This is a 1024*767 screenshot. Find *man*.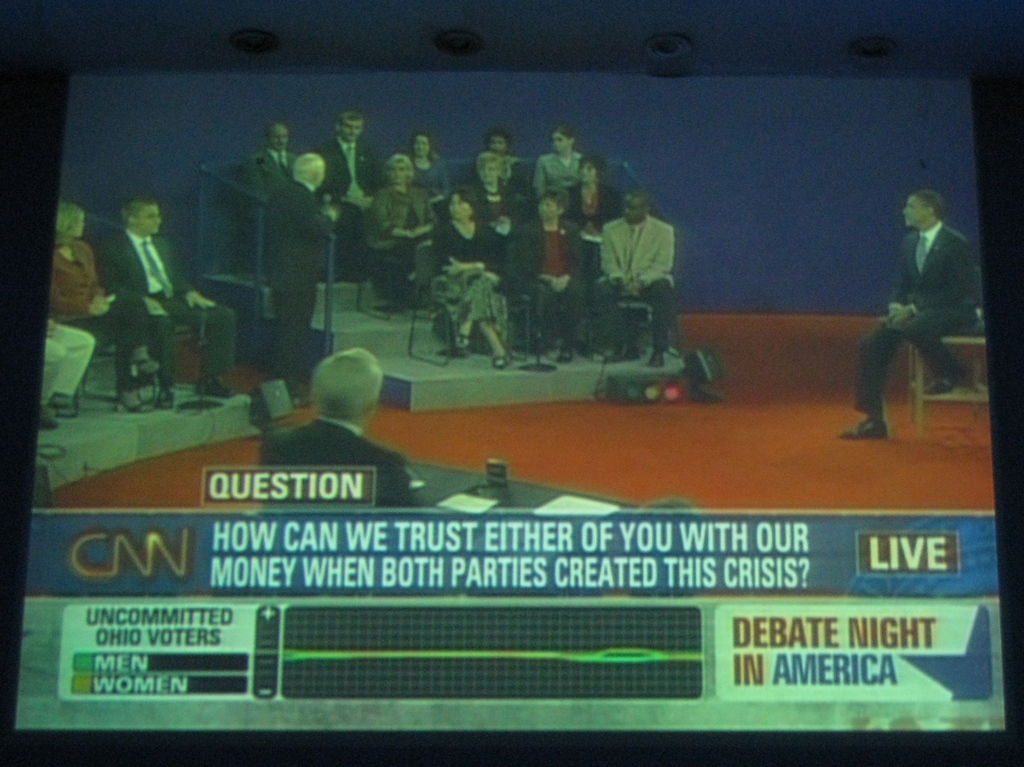
Bounding box: (593,185,677,374).
